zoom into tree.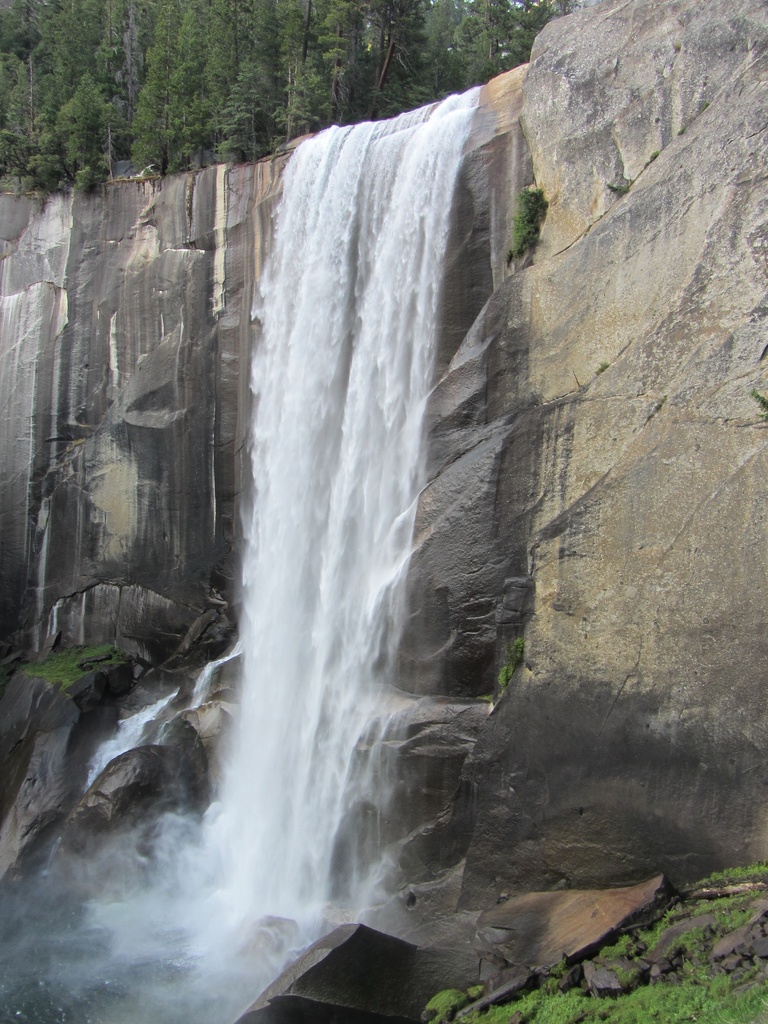
Zoom target: rect(416, 0, 481, 92).
